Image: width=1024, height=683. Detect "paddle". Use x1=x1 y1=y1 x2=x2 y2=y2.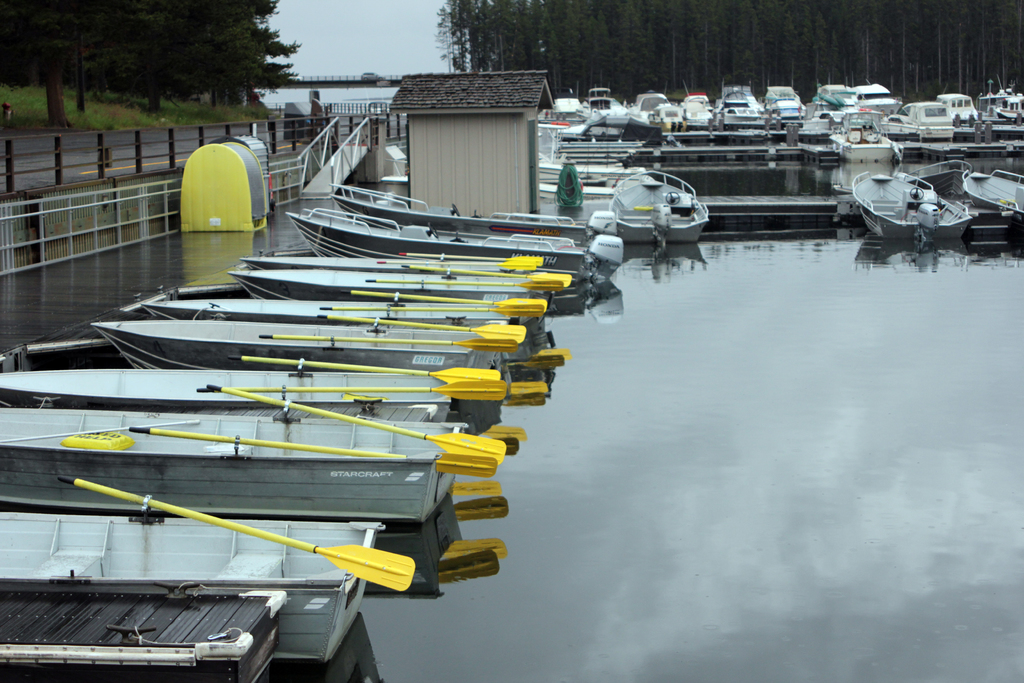
x1=229 y1=357 x2=501 y2=384.
